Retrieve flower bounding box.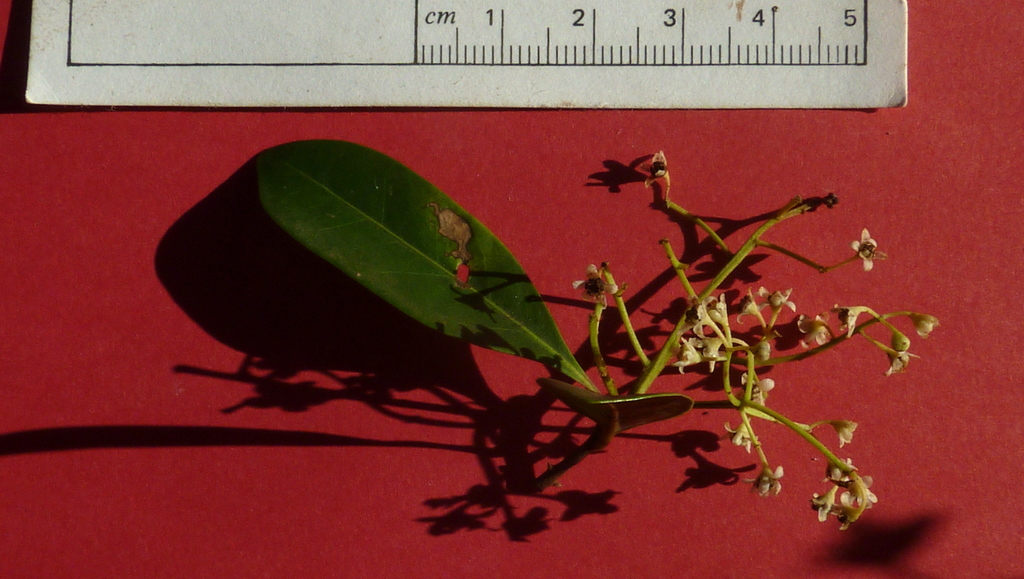
Bounding box: <bbox>886, 341, 921, 371</bbox>.
